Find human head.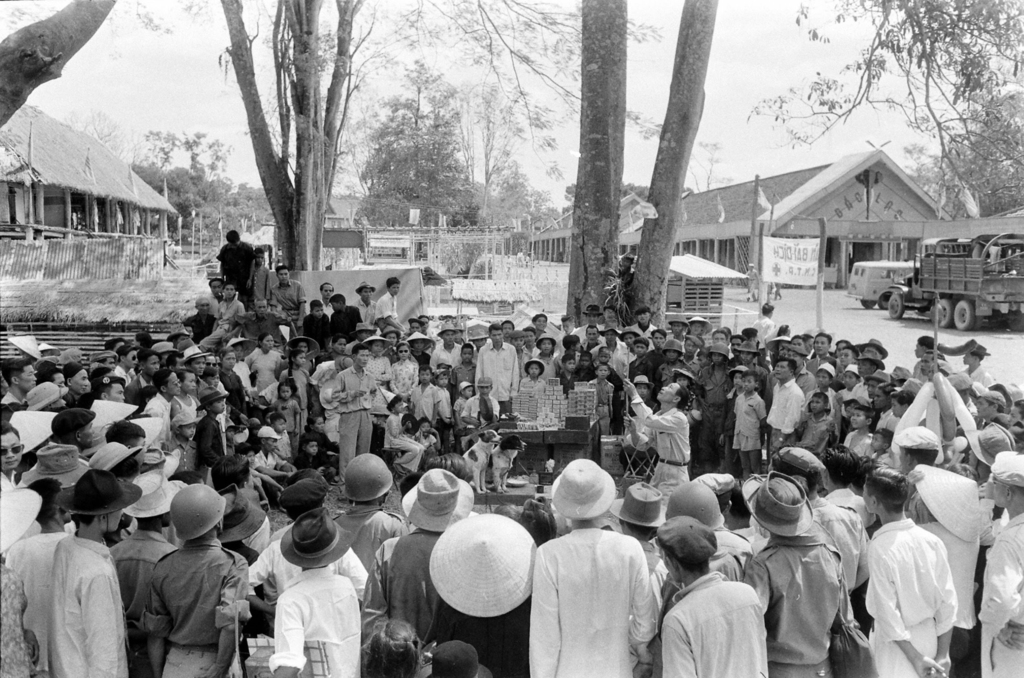
{"left": 255, "top": 297, "right": 269, "bottom": 318}.
